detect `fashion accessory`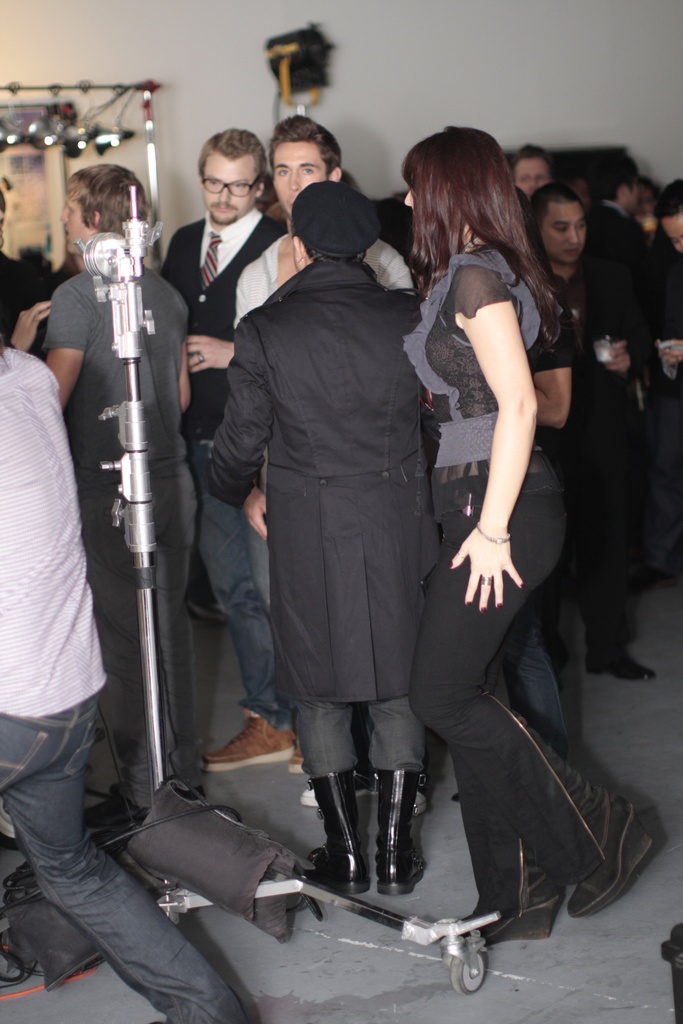
x1=480, y1=573, x2=499, y2=586
